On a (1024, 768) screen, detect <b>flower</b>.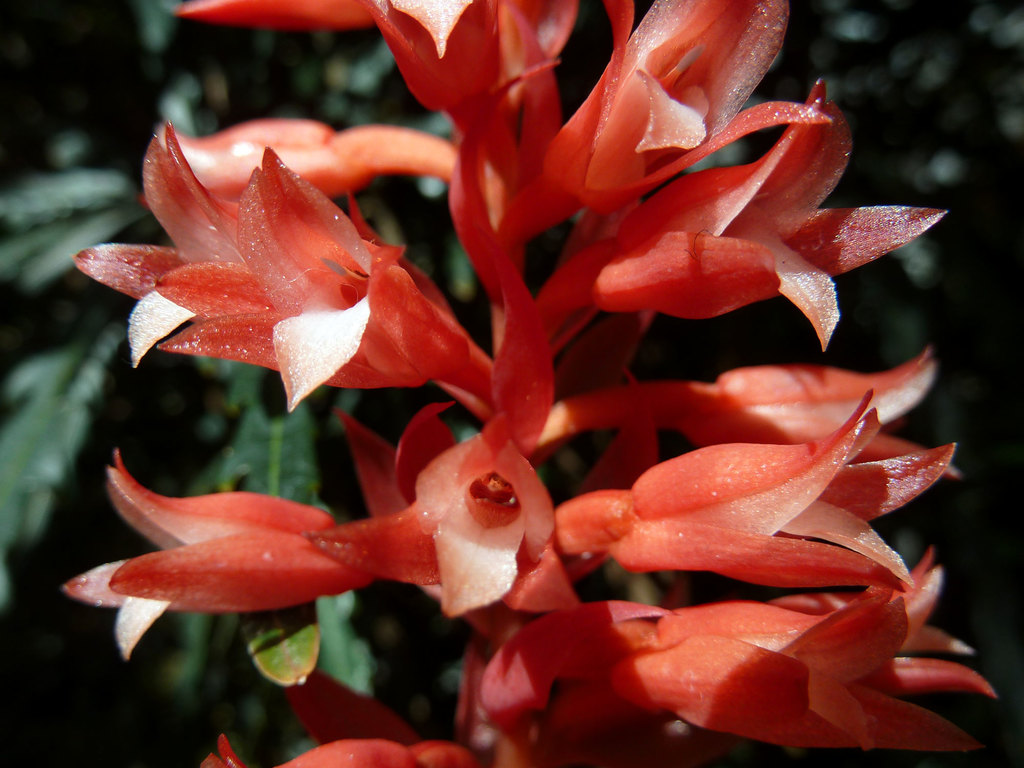
bbox(60, 451, 376, 665).
